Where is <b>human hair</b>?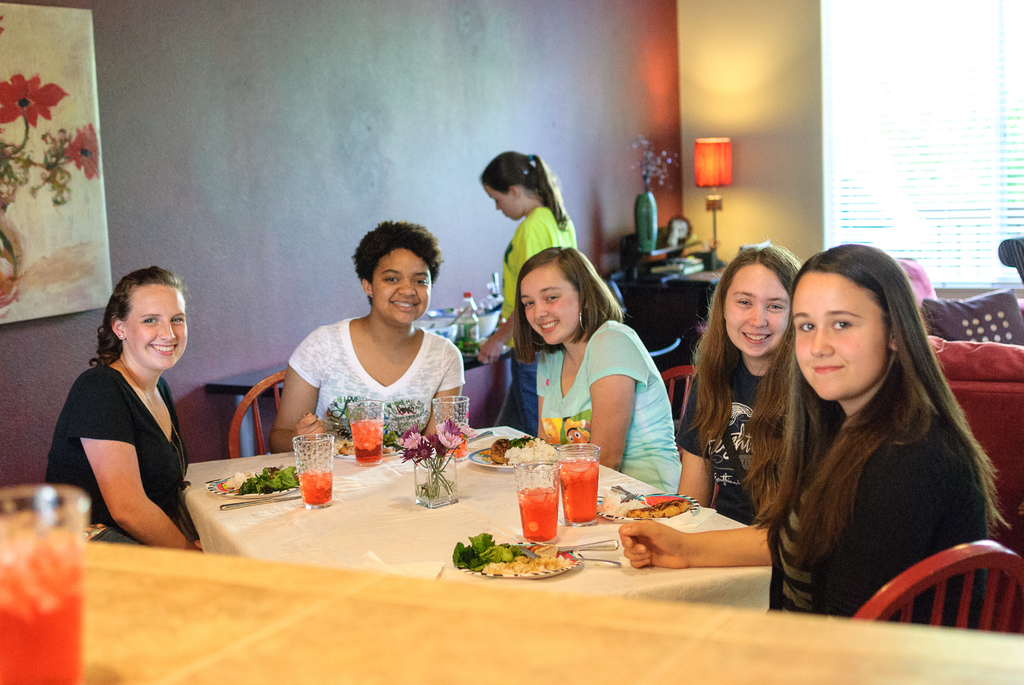
rect(88, 266, 191, 370).
